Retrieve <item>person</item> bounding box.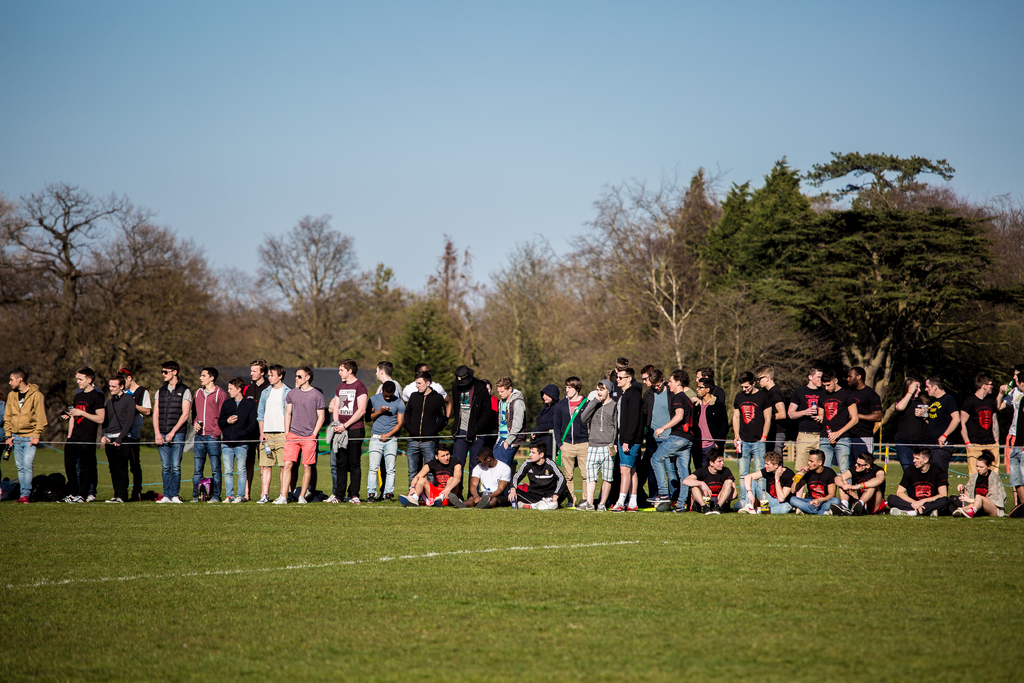
Bounding box: 186:366:228:500.
